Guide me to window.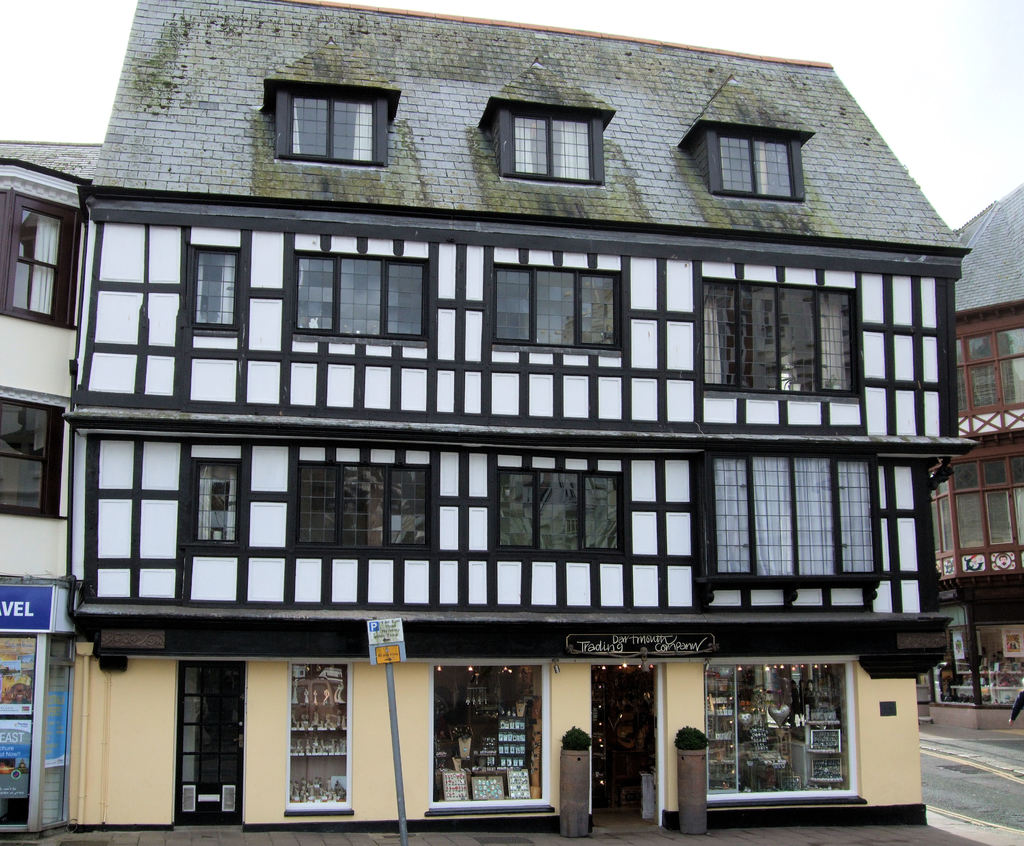
Guidance: box=[264, 64, 403, 164].
